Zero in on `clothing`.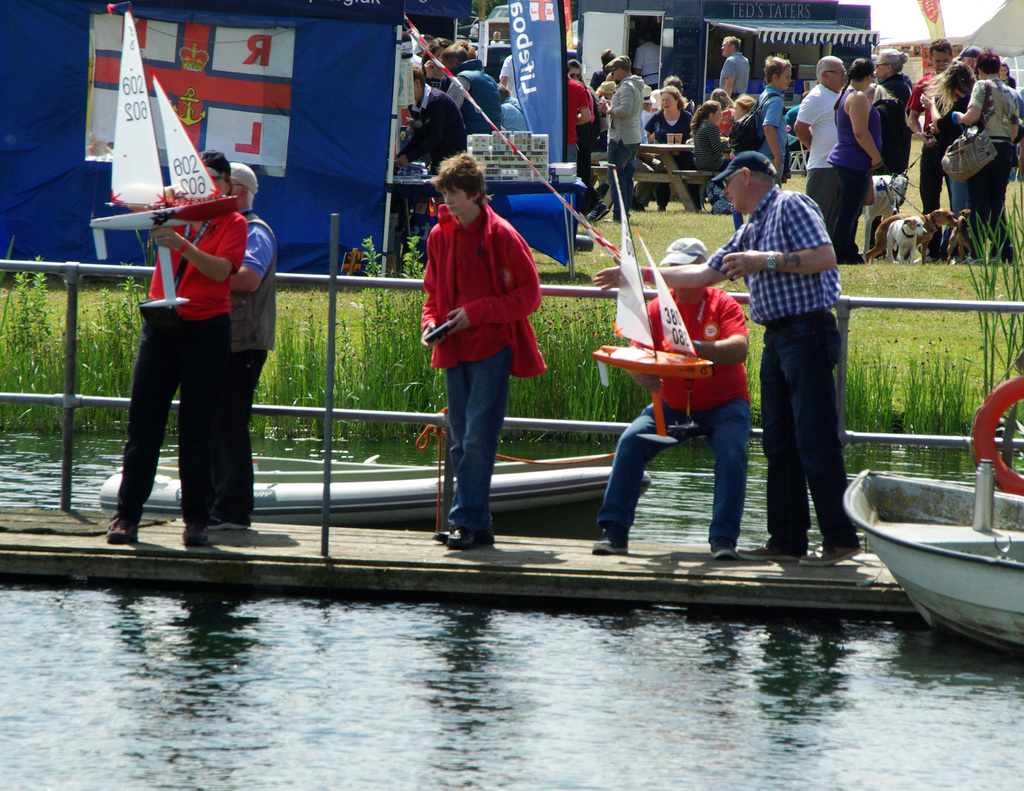
Zeroed in: 730 60 764 95.
